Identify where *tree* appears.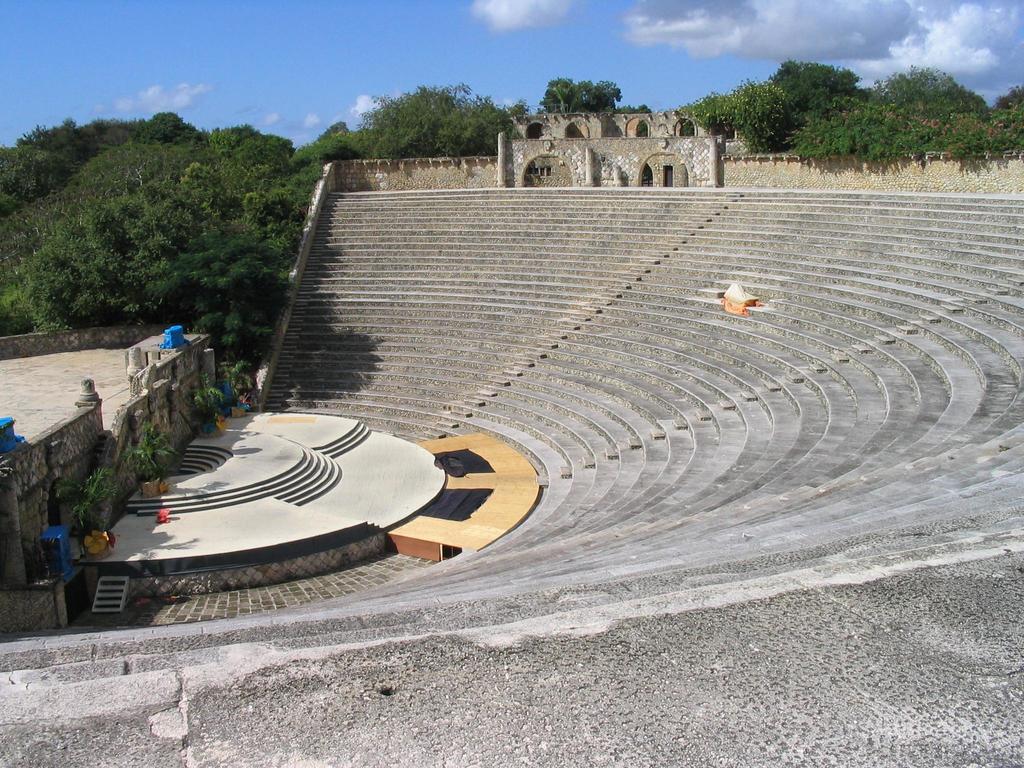
Appears at 196:374:223:417.
